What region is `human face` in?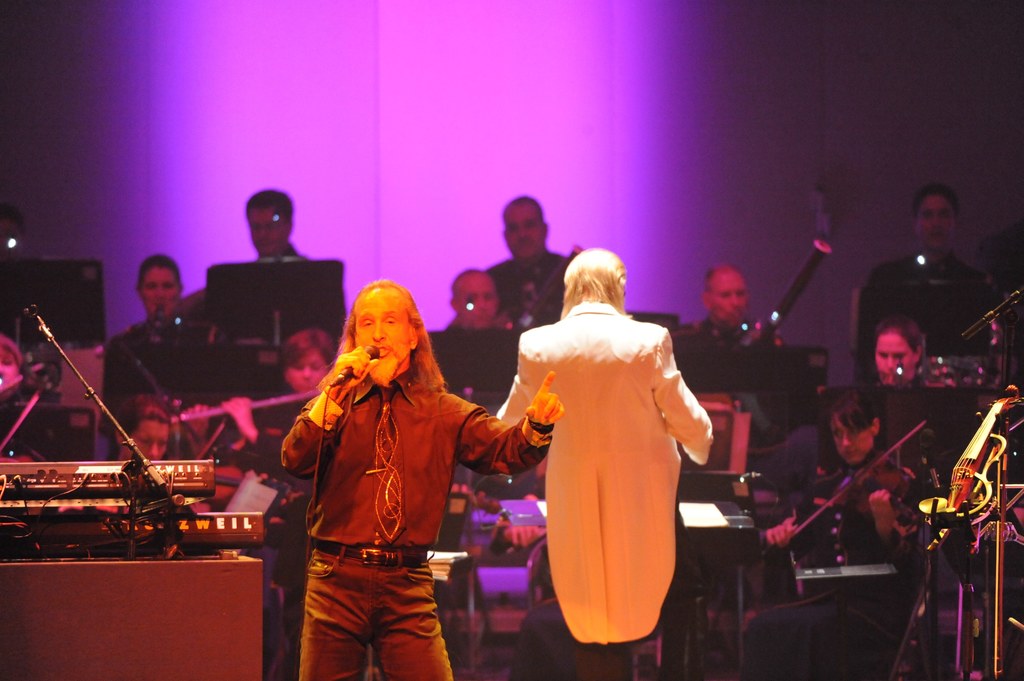
<region>877, 333, 913, 383</region>.
